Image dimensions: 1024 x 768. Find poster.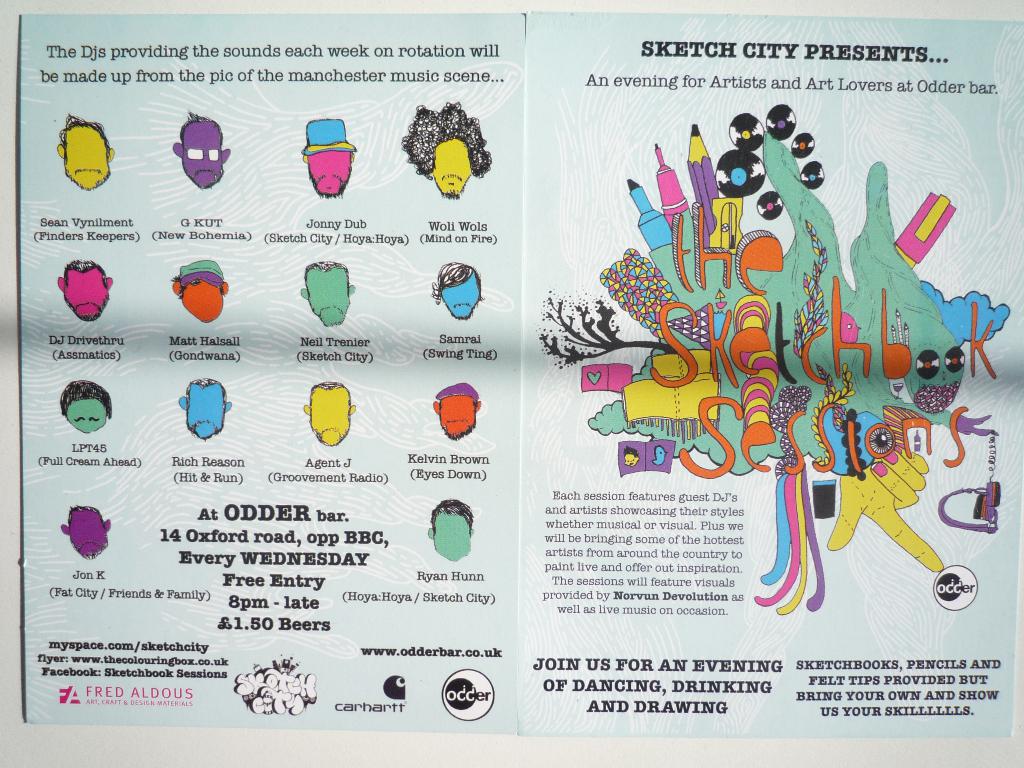
select_region(0, 0, 1023, 767).
